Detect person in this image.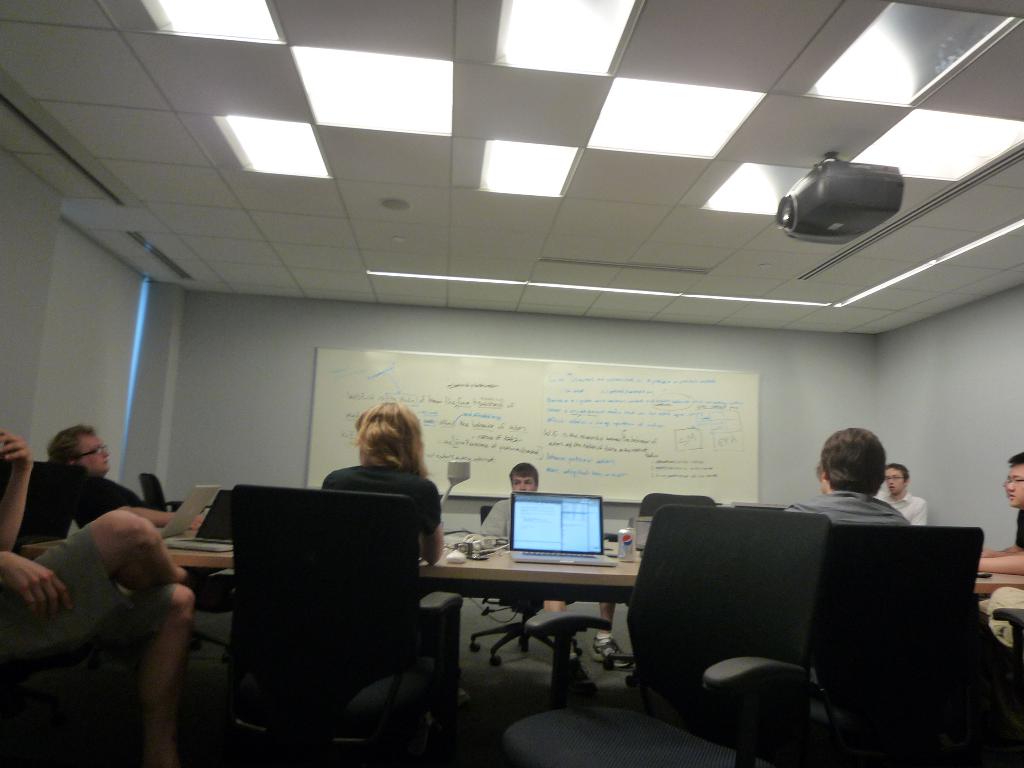
Detection: 47/426/209/532.
